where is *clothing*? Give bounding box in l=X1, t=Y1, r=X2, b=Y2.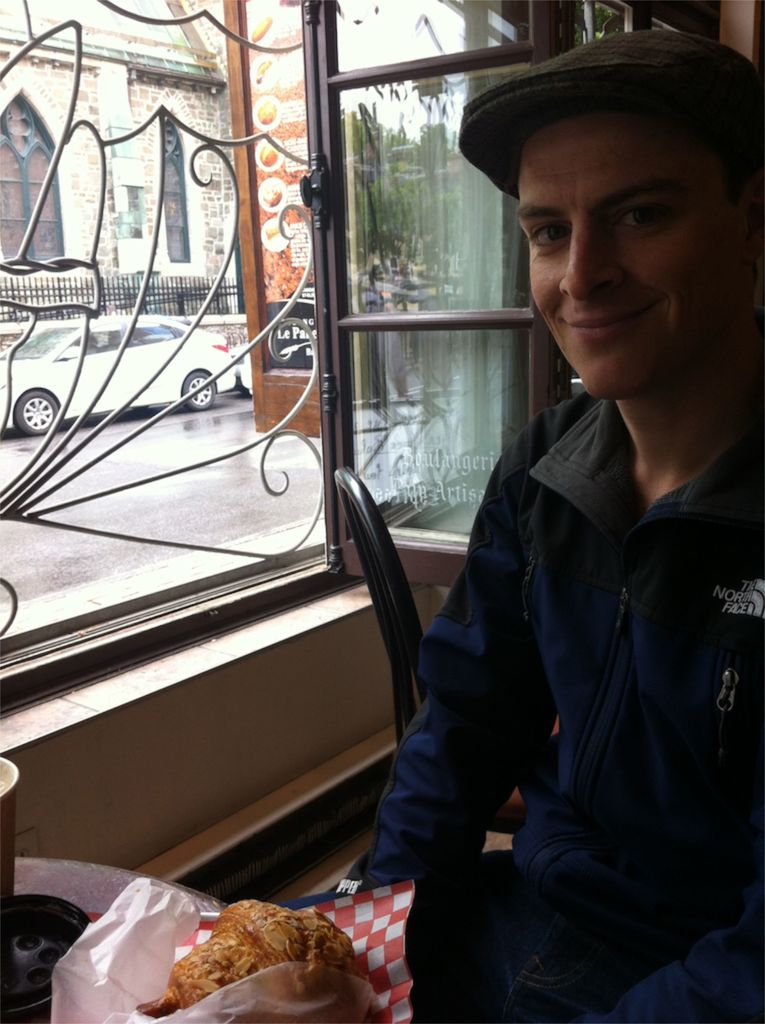
l=382, t=246, r=752, b=1023.
